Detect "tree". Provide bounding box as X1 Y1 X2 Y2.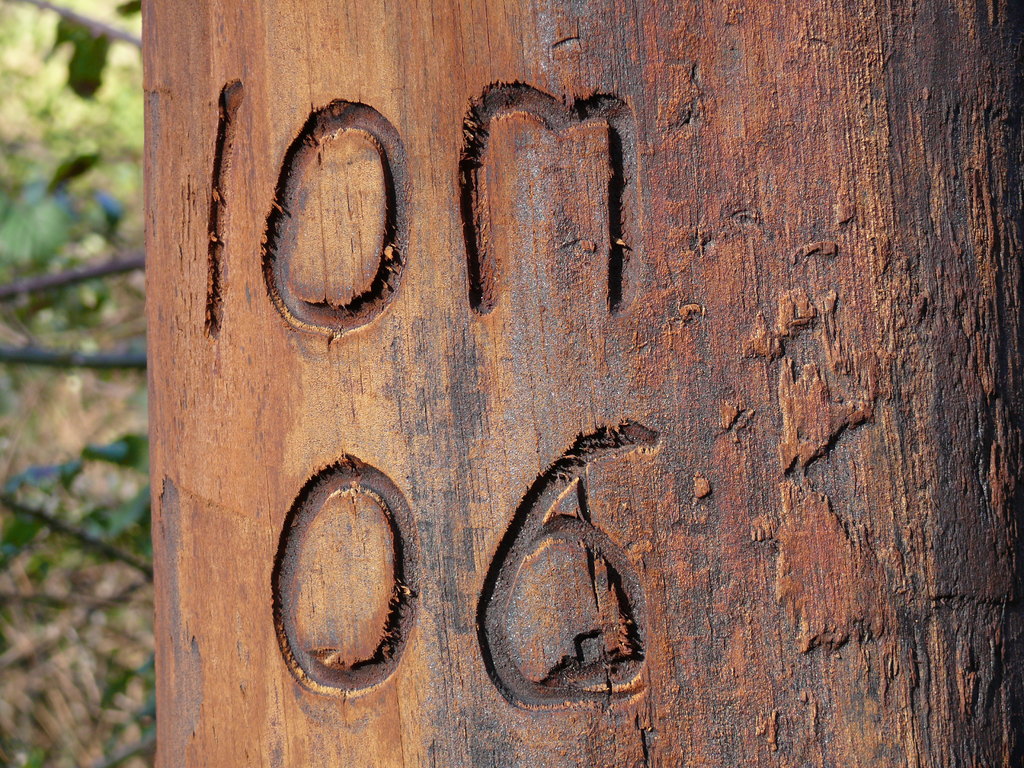
148 0 1023 767.
